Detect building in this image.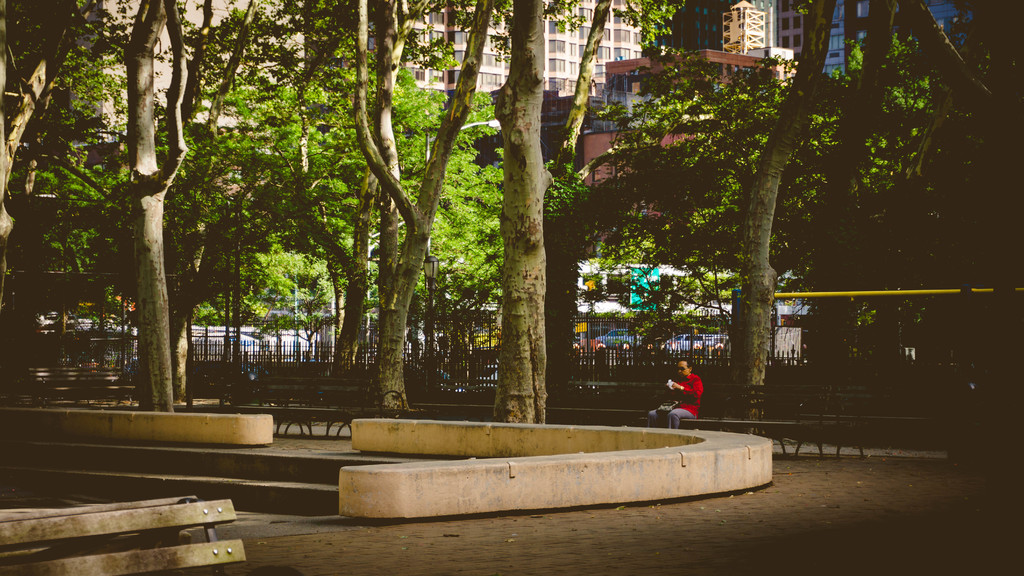
Detection: {"x1": 303, "y1": 0, "x2": 647, "y2": 99}.
